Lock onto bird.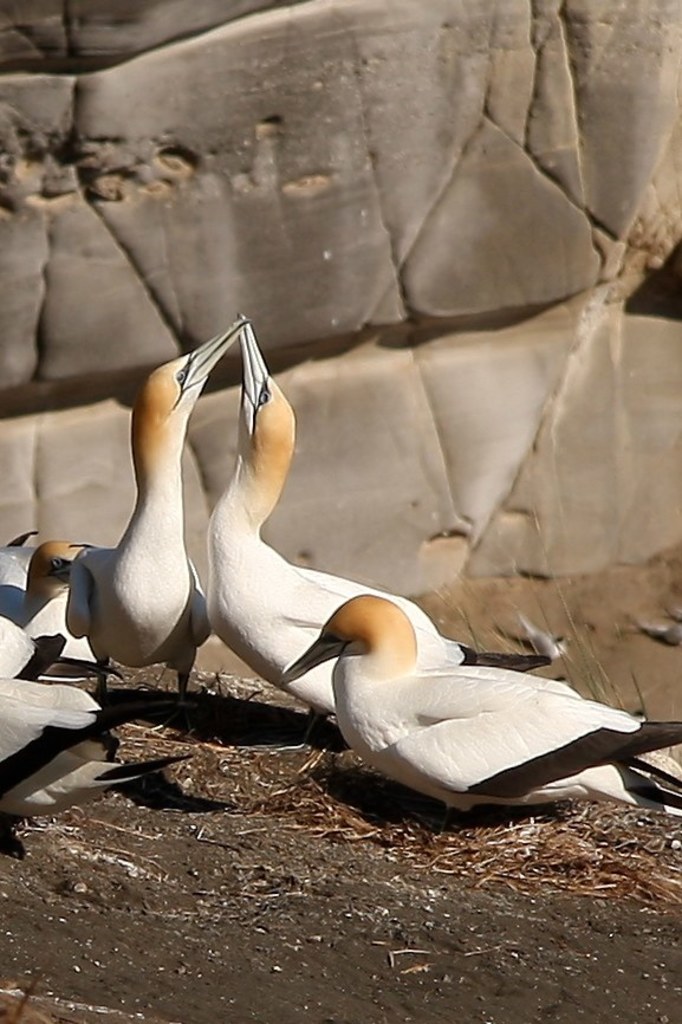
Locked: locate(191, 309, 560, 757).
